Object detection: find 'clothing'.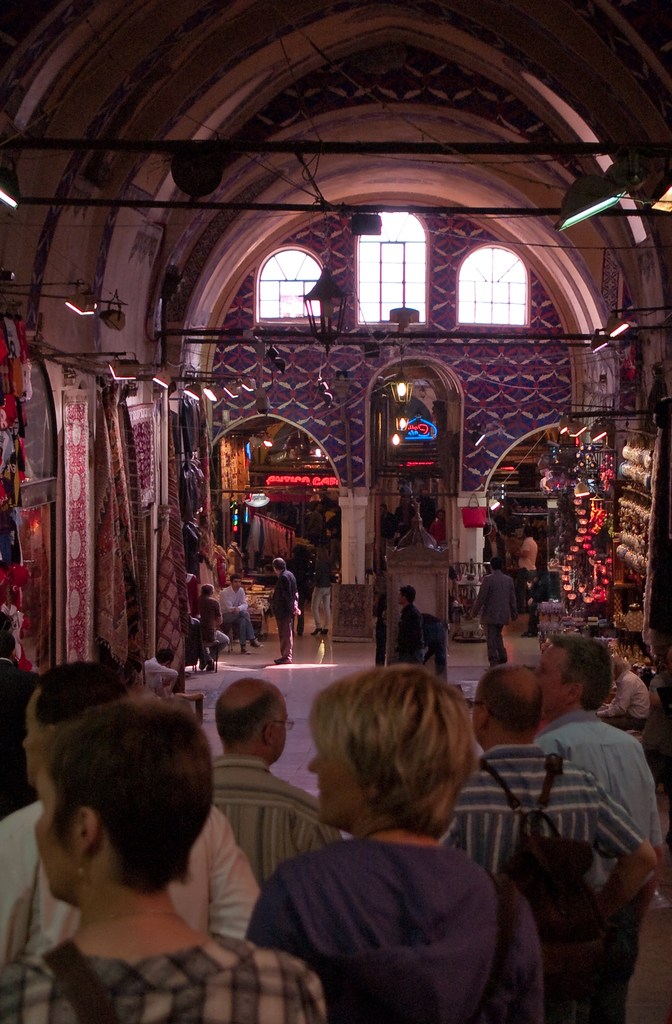
{"x1": 516, "y1": 534, "x2": 539, "y2": 632}.
